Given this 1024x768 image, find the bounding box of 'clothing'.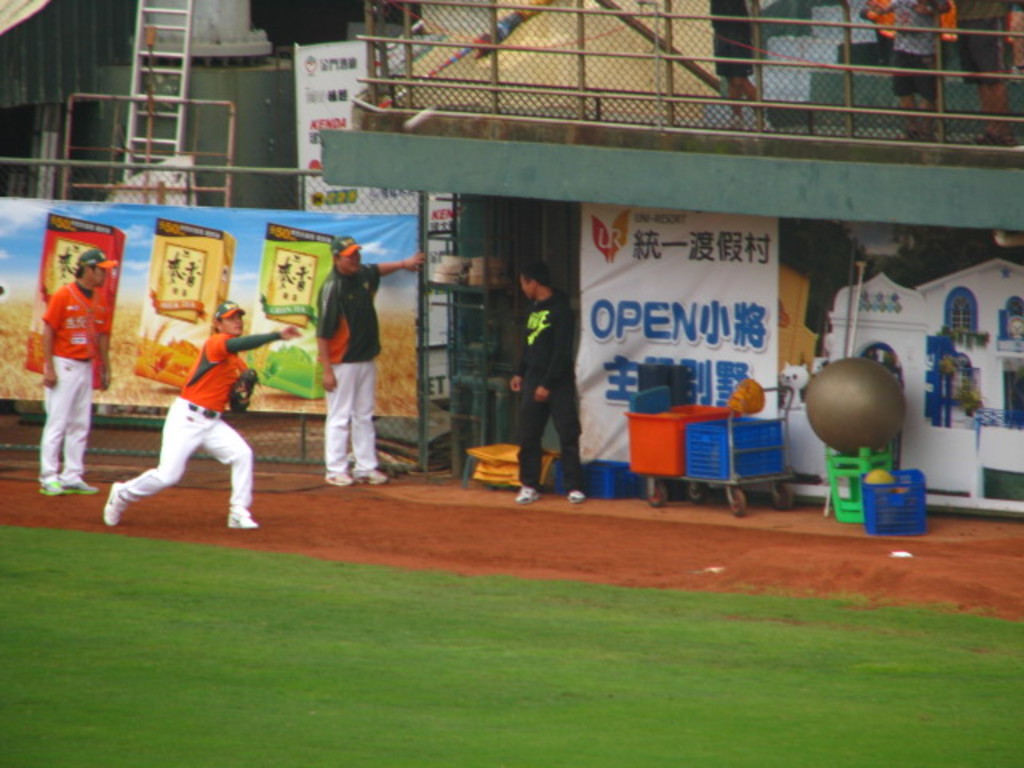
crop(298, 238, 387, 474).
